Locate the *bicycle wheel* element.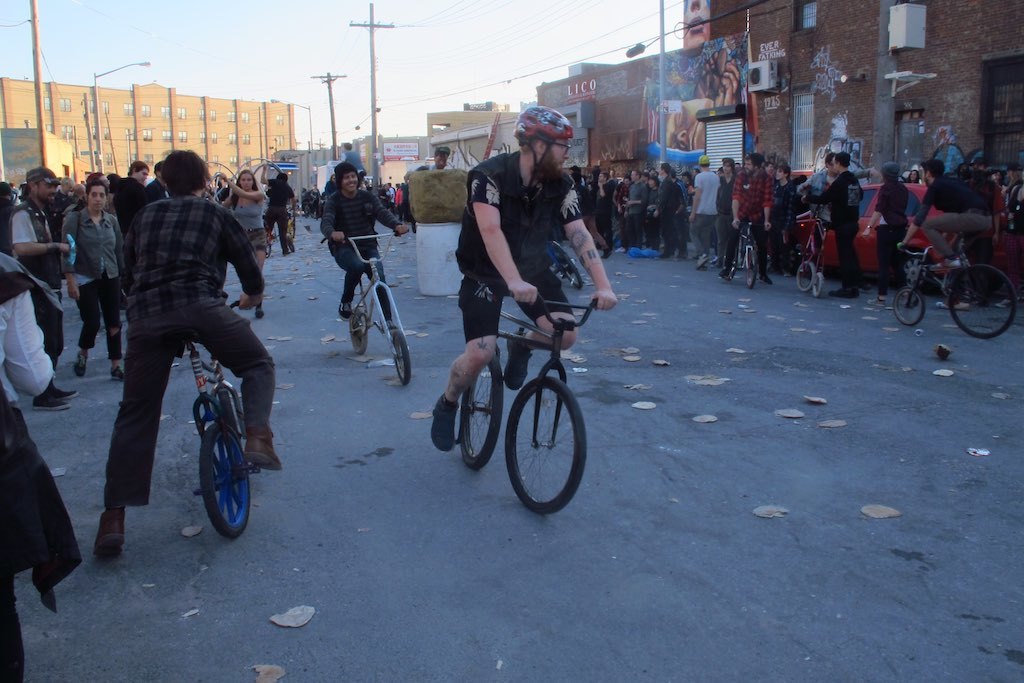
Element bbox: pyautogui.locateOnScreen(950, 271, 1012, 351).
